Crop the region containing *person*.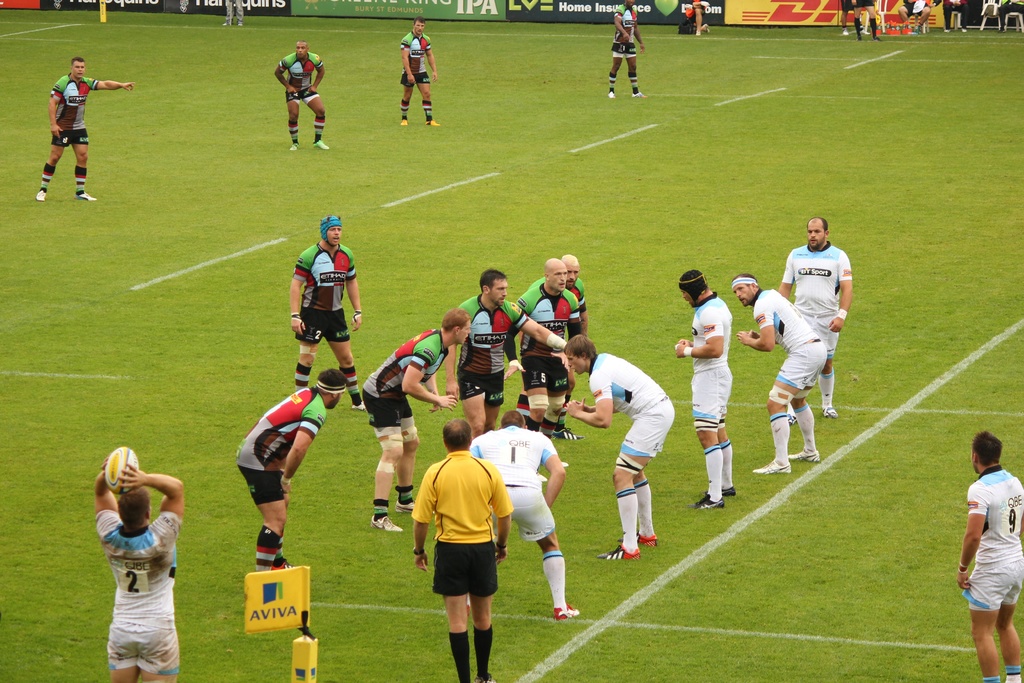
Crop region: locate(288, 213, 368, 409).
